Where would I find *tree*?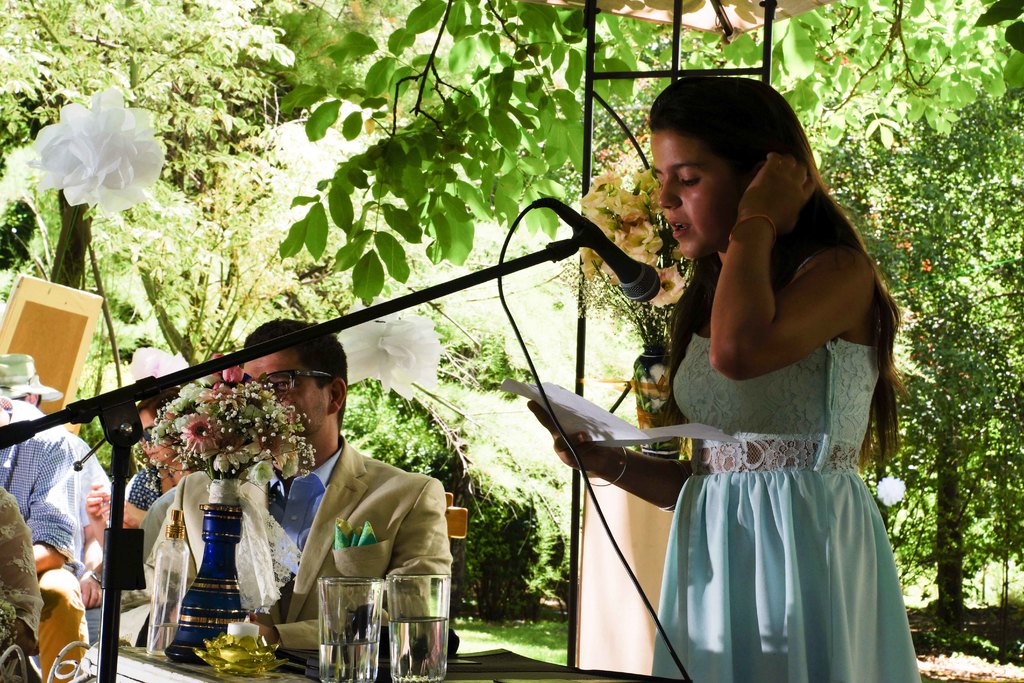
At 257,0,1023,309.
